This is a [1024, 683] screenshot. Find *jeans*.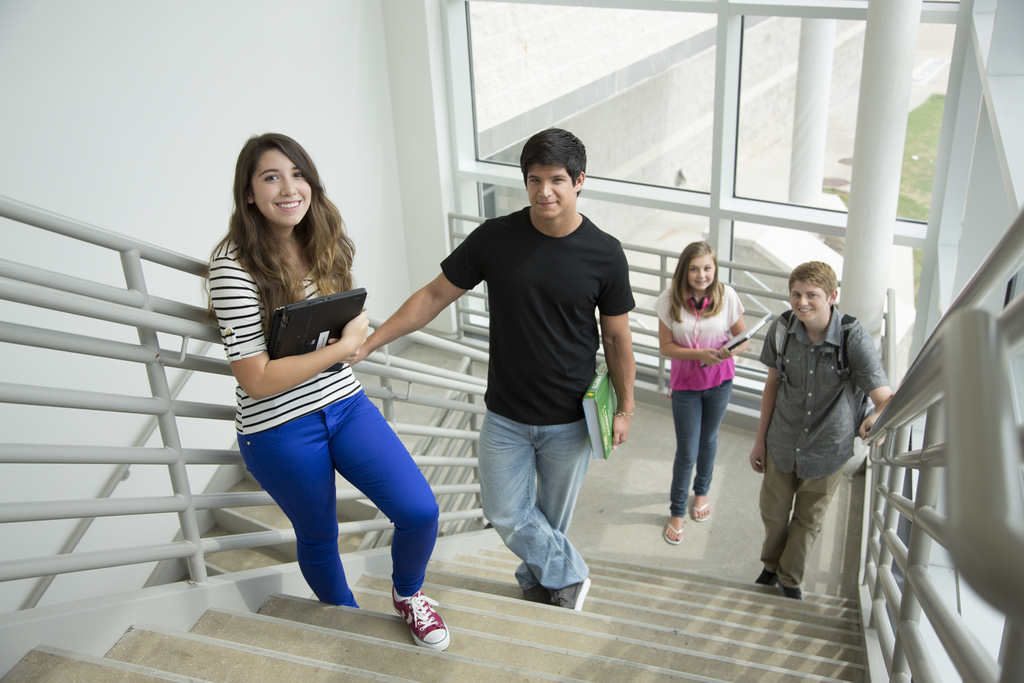
Bounding box: l=669, t=378, r=733, b=519.
